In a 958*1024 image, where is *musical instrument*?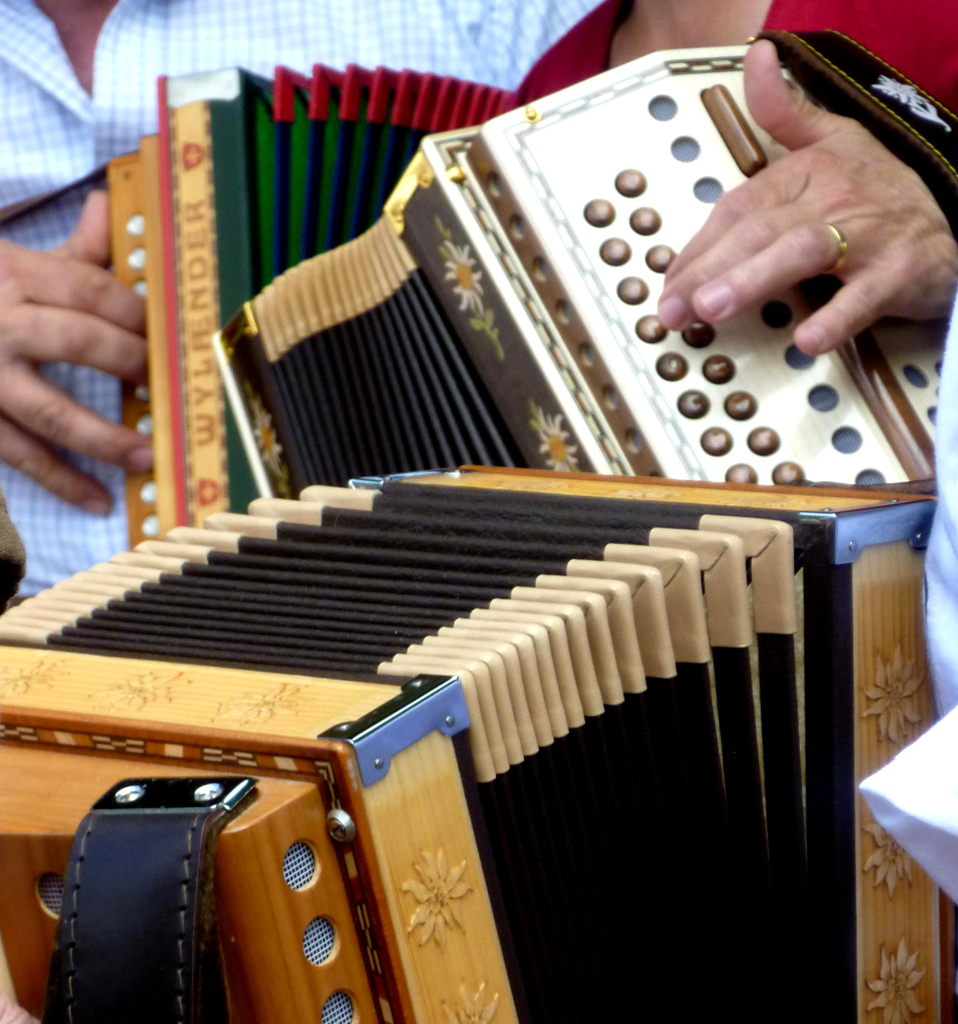
crop(209, 43, 957, 501).
